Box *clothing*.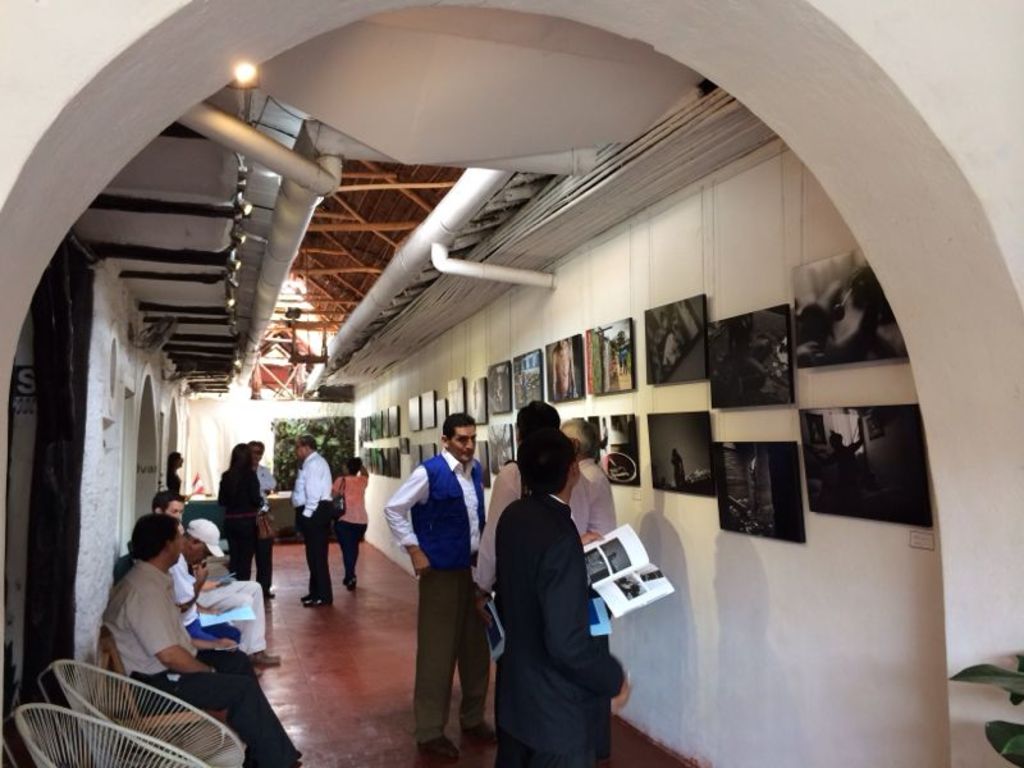
left=477, top=458, right=520, bottom=596.
